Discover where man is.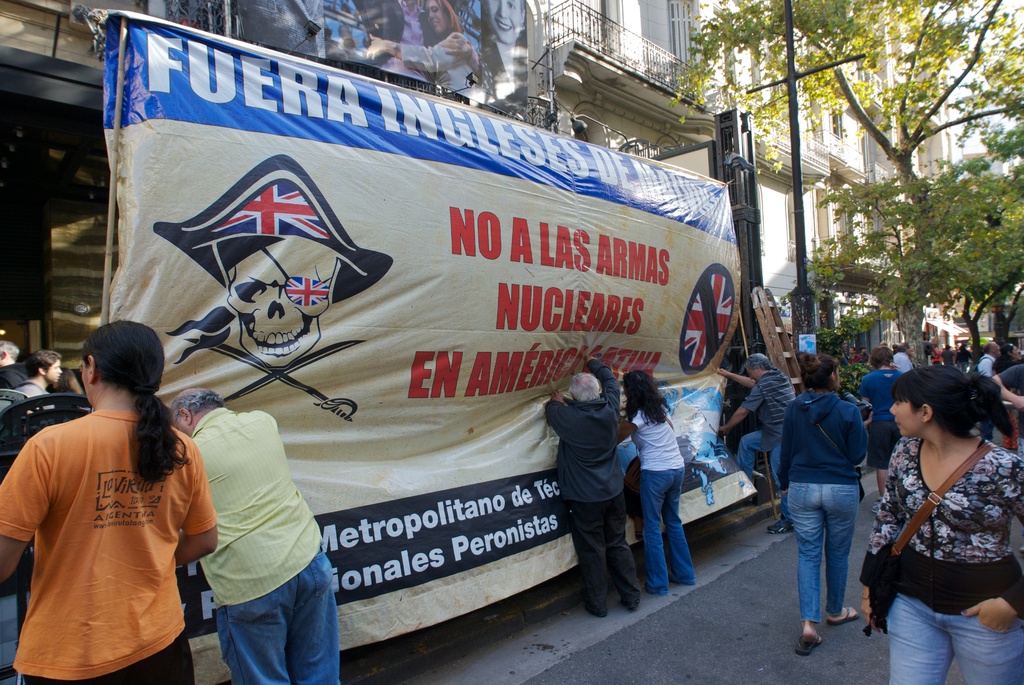
Discovered at (x1=730, y1=352, x2=787, y2=484).
